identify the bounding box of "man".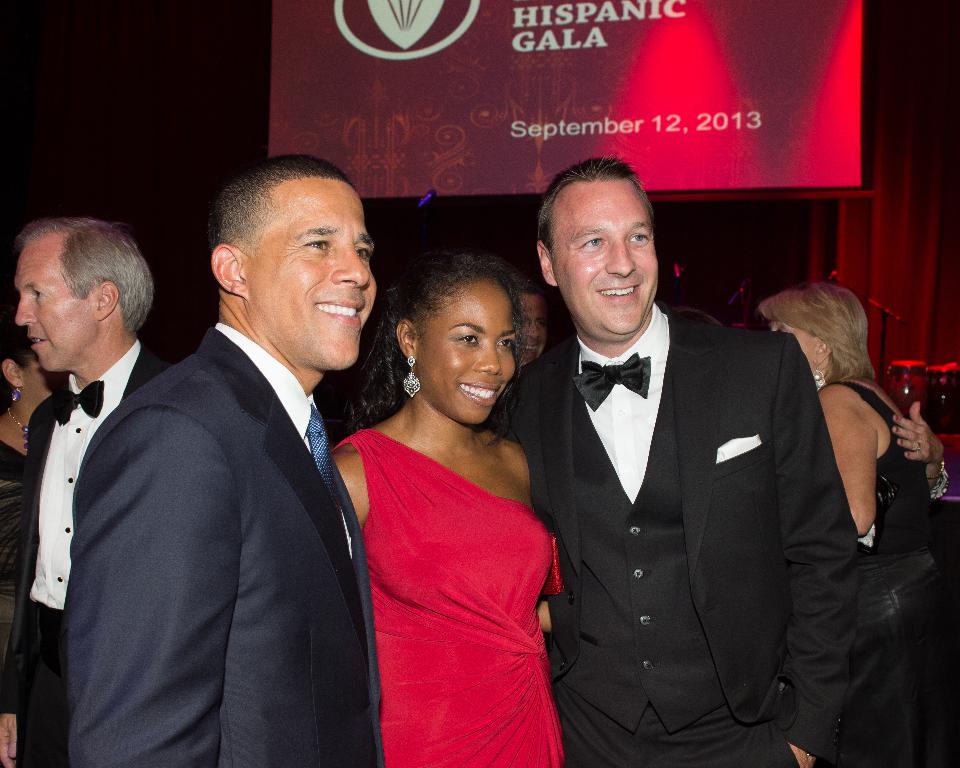
detection(514, 272, 552, 369).
